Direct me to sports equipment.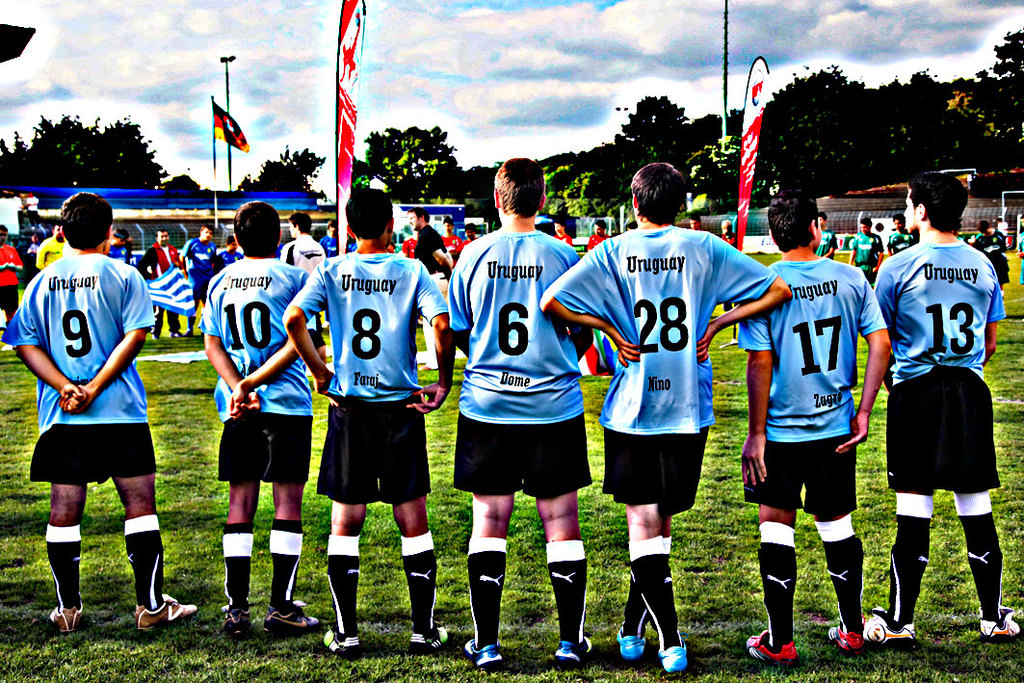
Direction: <bbox>616, 623, 649, 659</bbox>.
